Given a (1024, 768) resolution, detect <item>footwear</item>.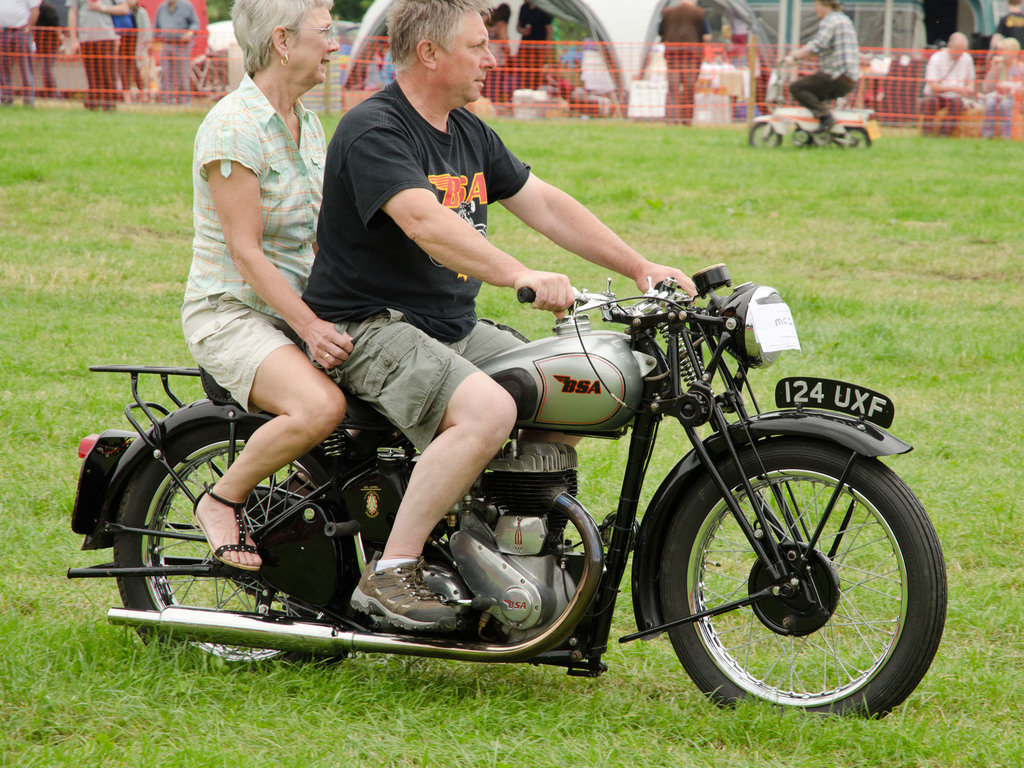
region(346, 550, 461, 642).
